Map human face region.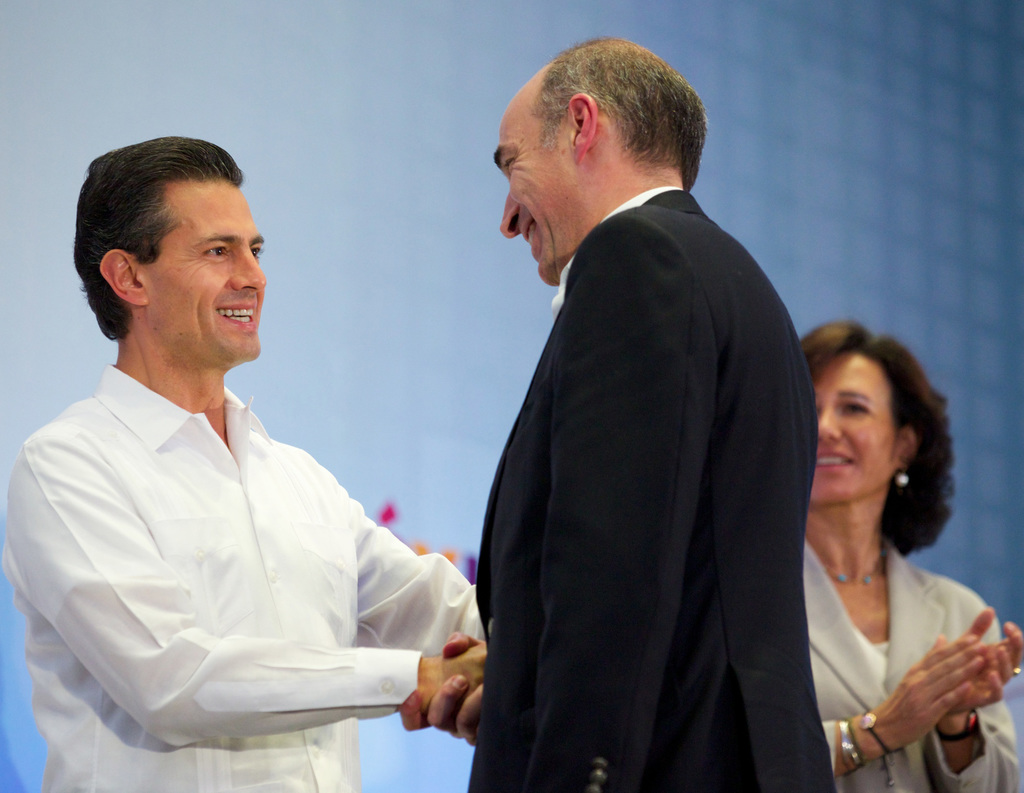
Mapped to 807/348/900/510.
